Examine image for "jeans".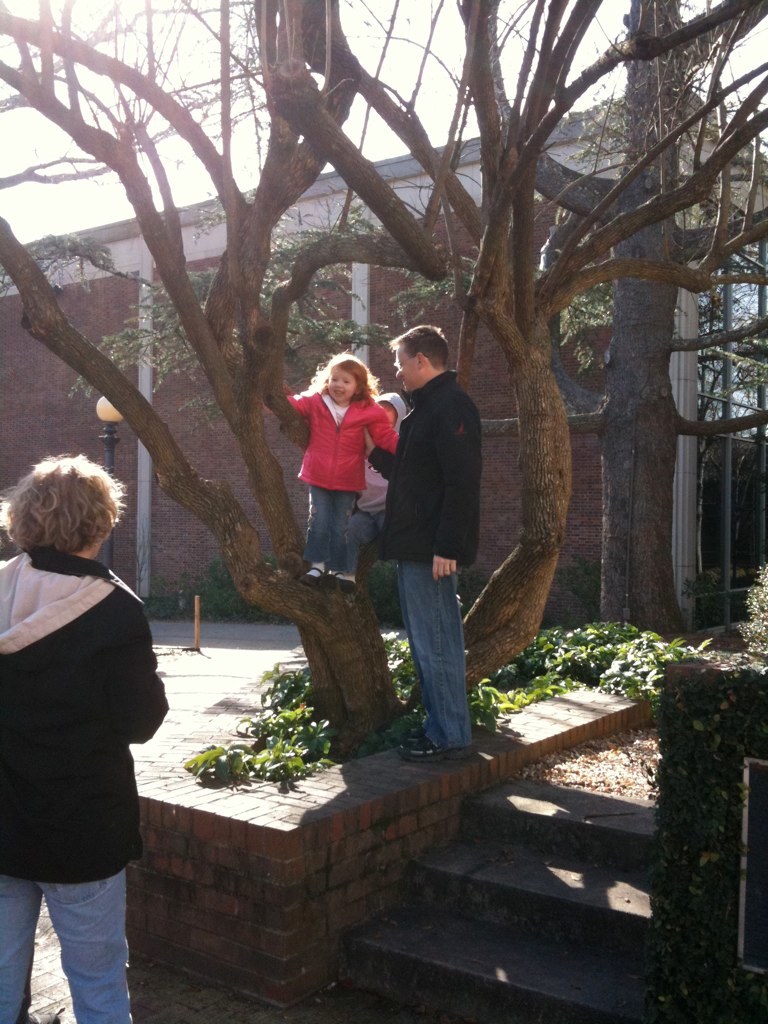
Examination result: (0, 875, 137, 1023).
